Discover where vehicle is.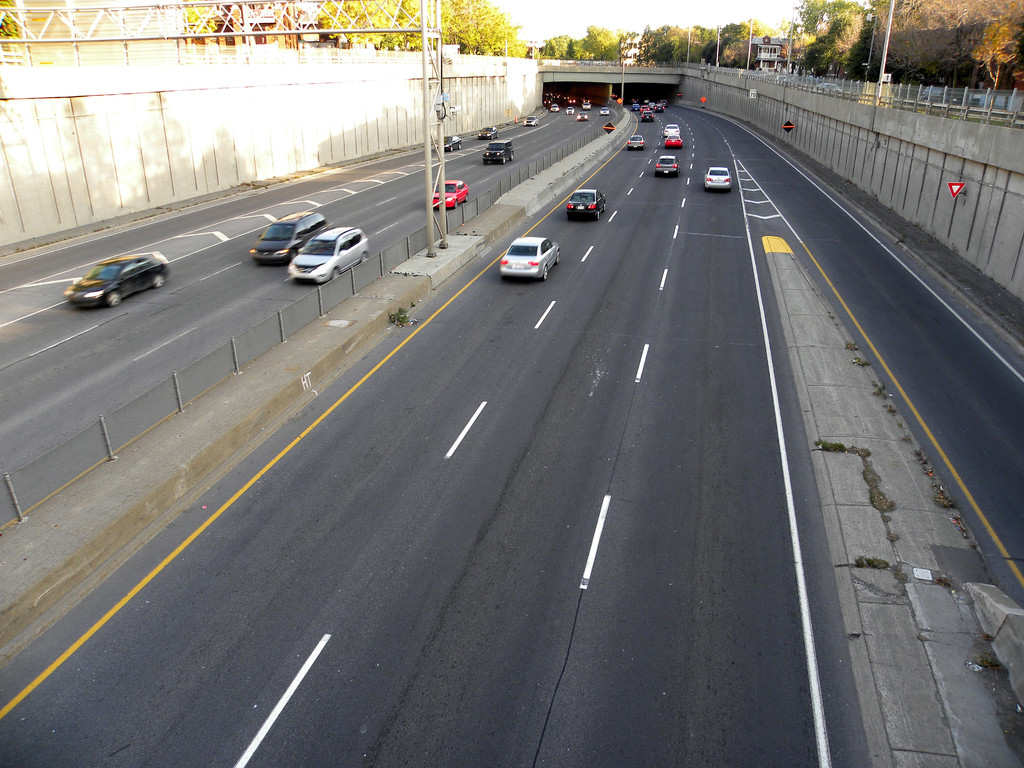
Discovered at (x1=565, y1=106, x2=574, y2=115).
